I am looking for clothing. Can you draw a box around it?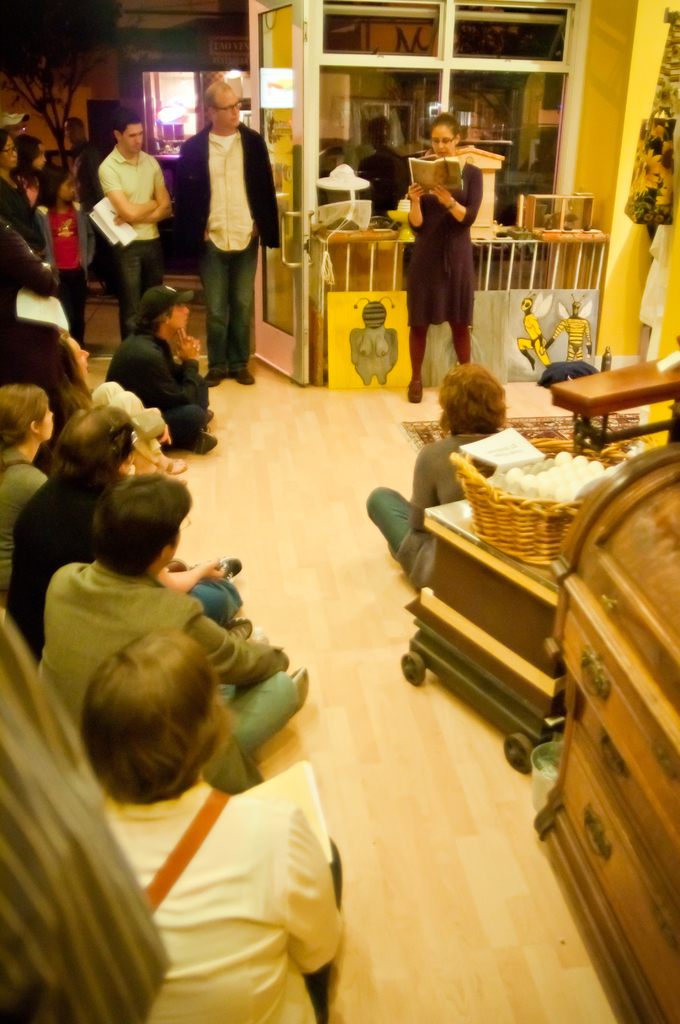
Sure, the bounding box is {"x1": 517, "y1": 311, "x2": 550, "y2": 362}.
